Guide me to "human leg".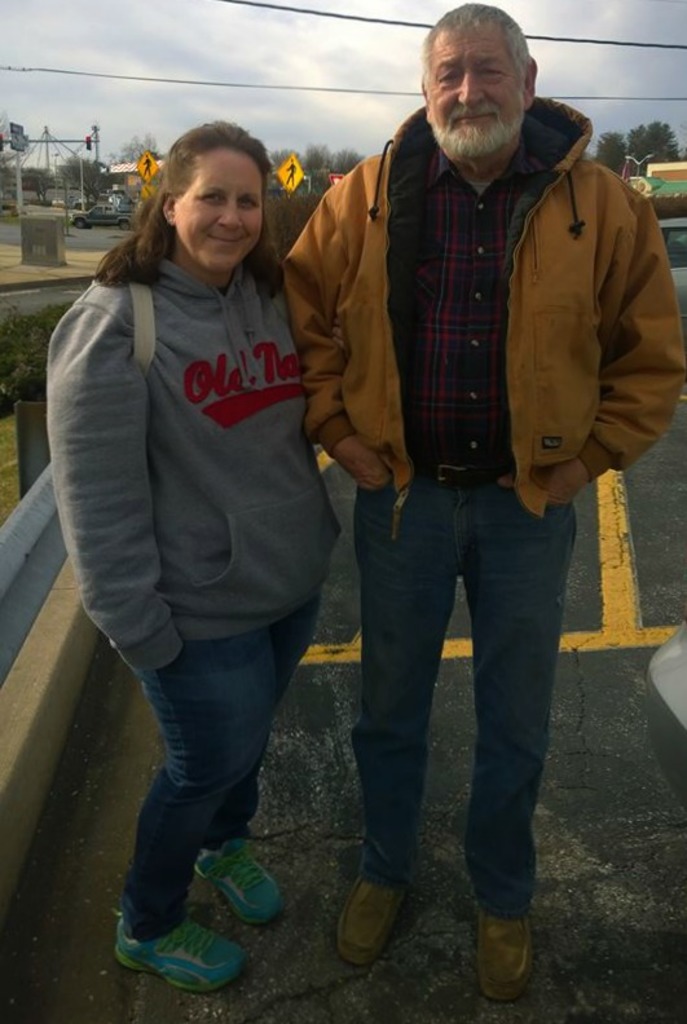
Guidance: x1=339, y1=475, x2=464, y2=958.
